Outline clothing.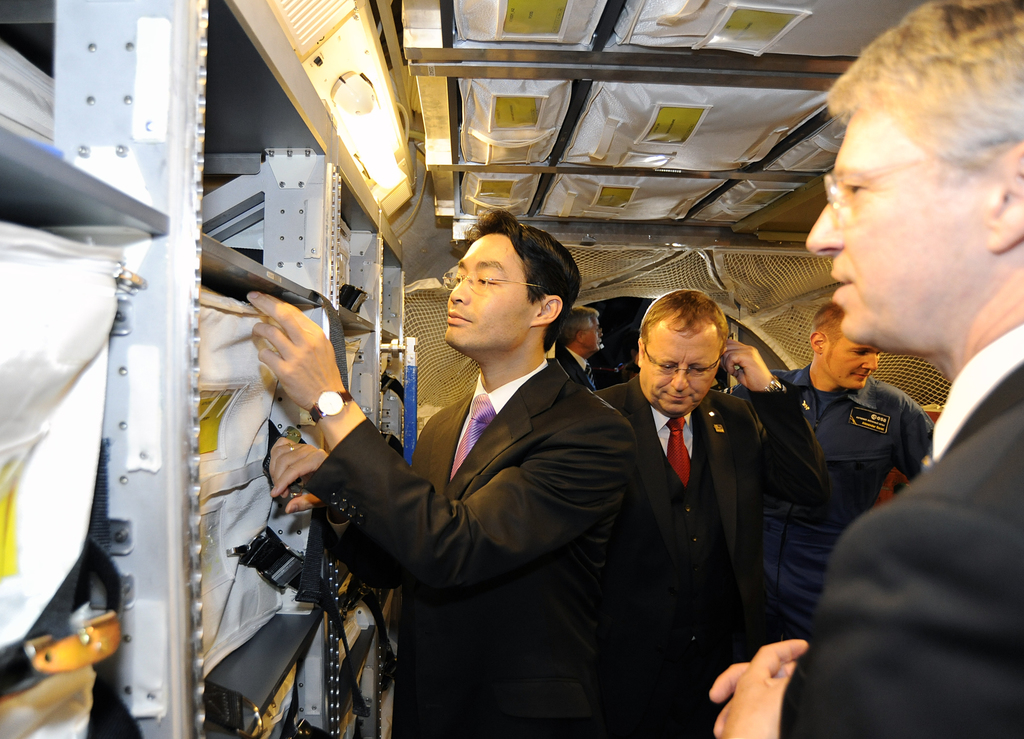
Outline: <box>591,319,799,736</box>.
